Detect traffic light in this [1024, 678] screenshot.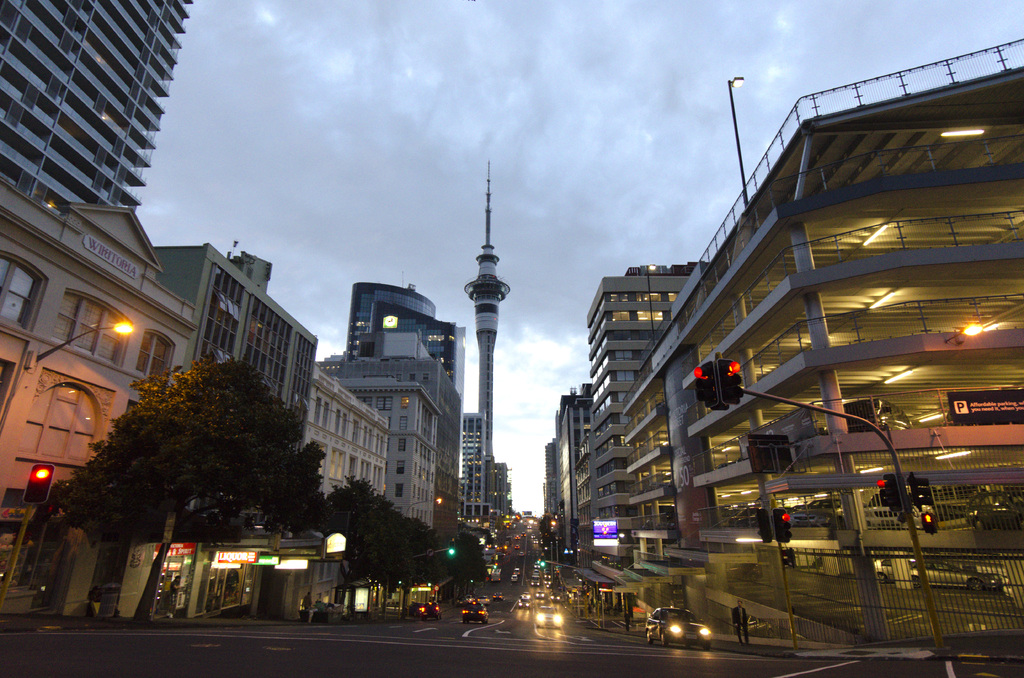
Detection: Rect(718, 356, 741, 405).
